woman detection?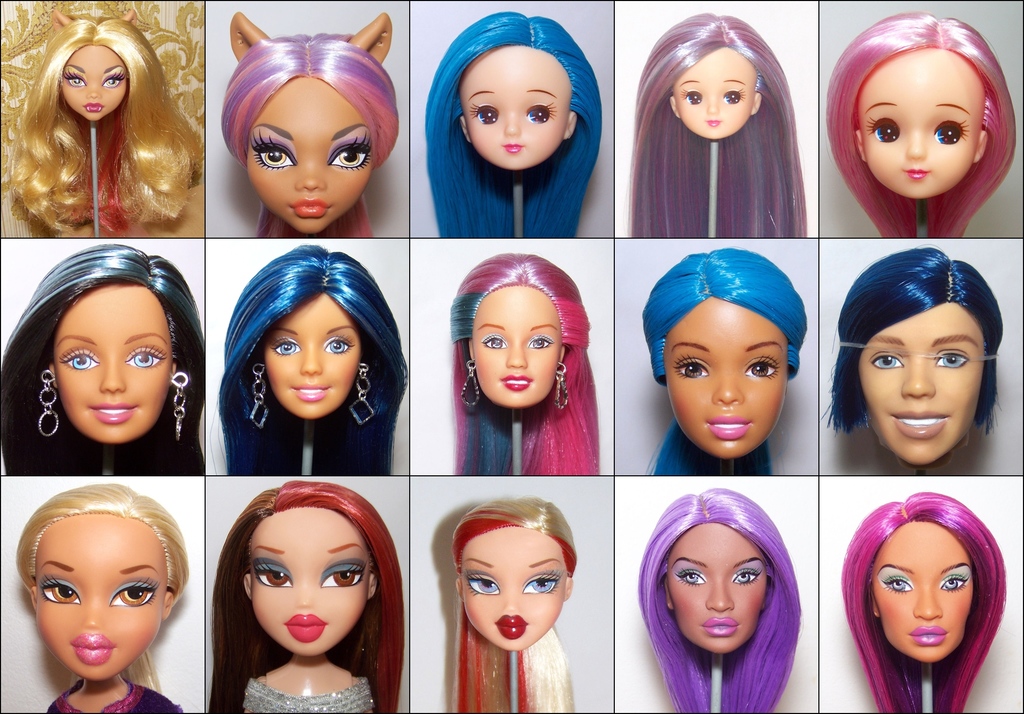
(left=824, top=10, right=1016, bottom=239)
